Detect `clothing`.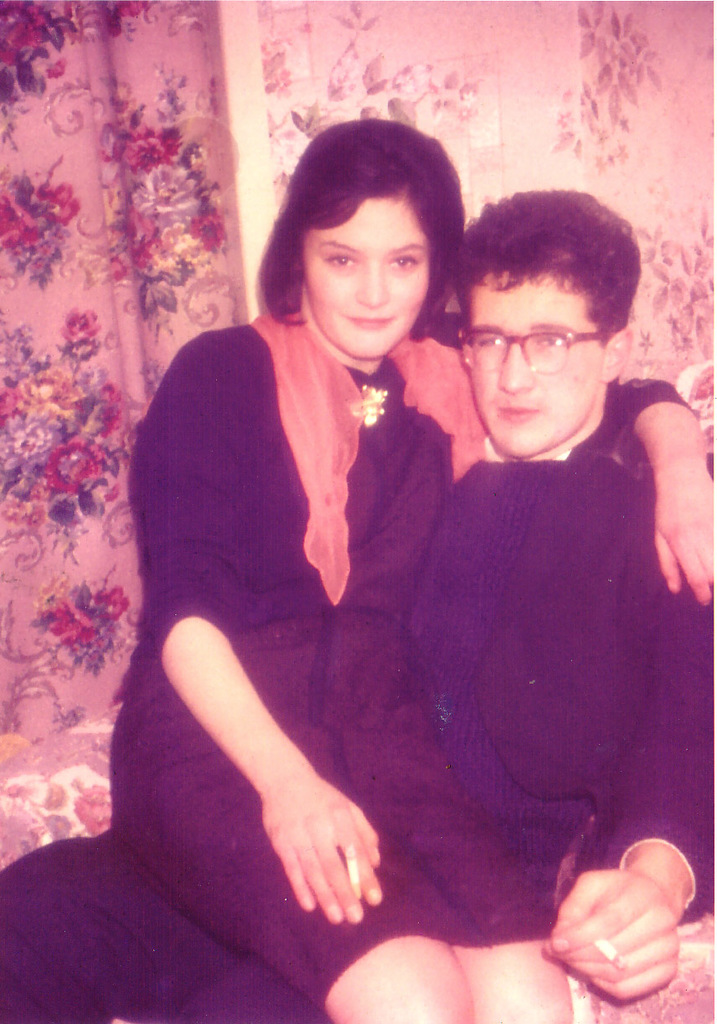
Detected at (132, 269, 493, 864).
